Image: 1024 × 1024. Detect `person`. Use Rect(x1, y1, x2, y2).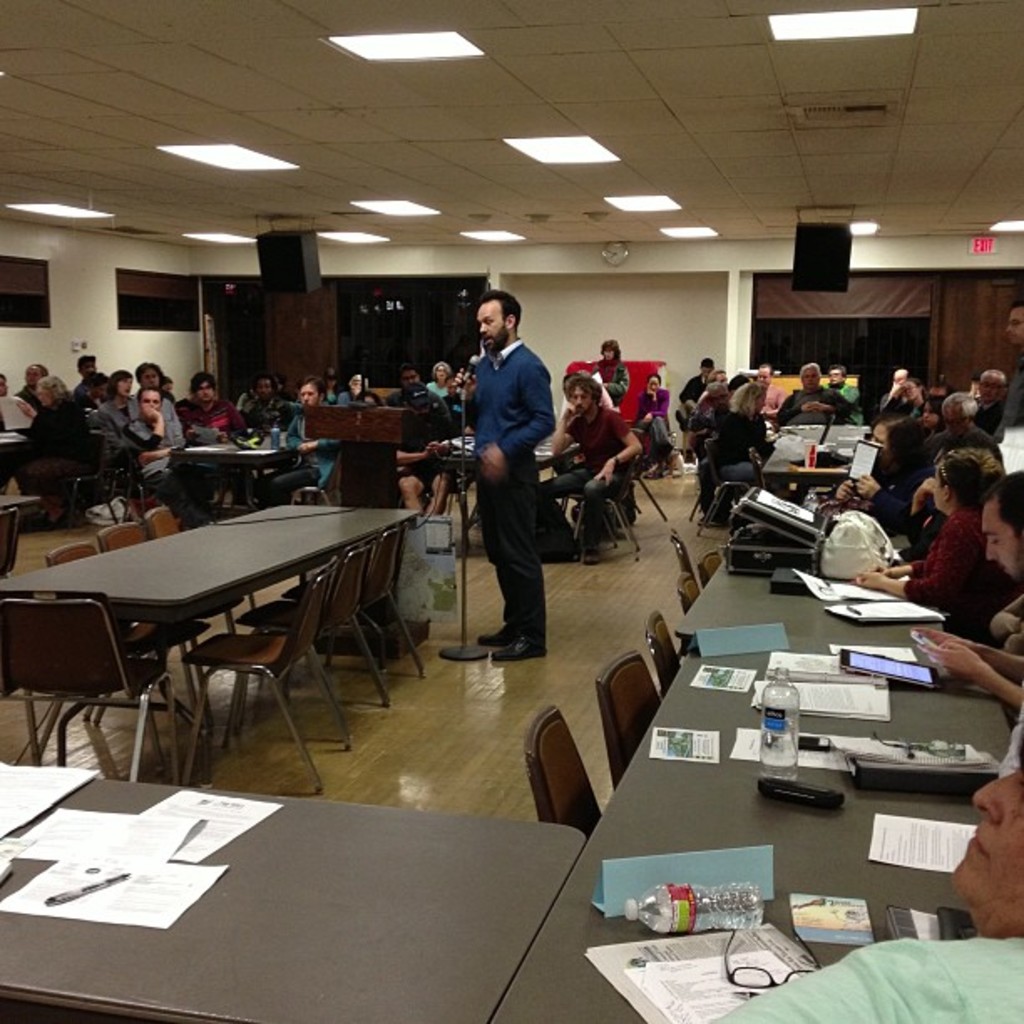
Rect(716, 381, 775, 487).
